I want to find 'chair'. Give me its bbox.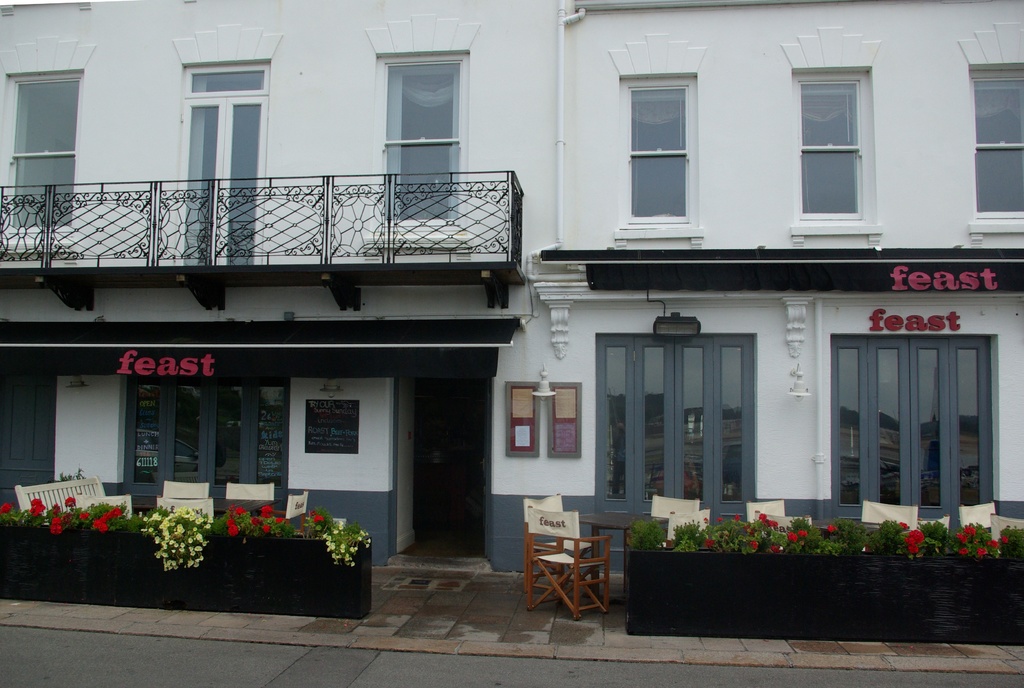
[x1=163, y1=479, x2=216, y2=496].
